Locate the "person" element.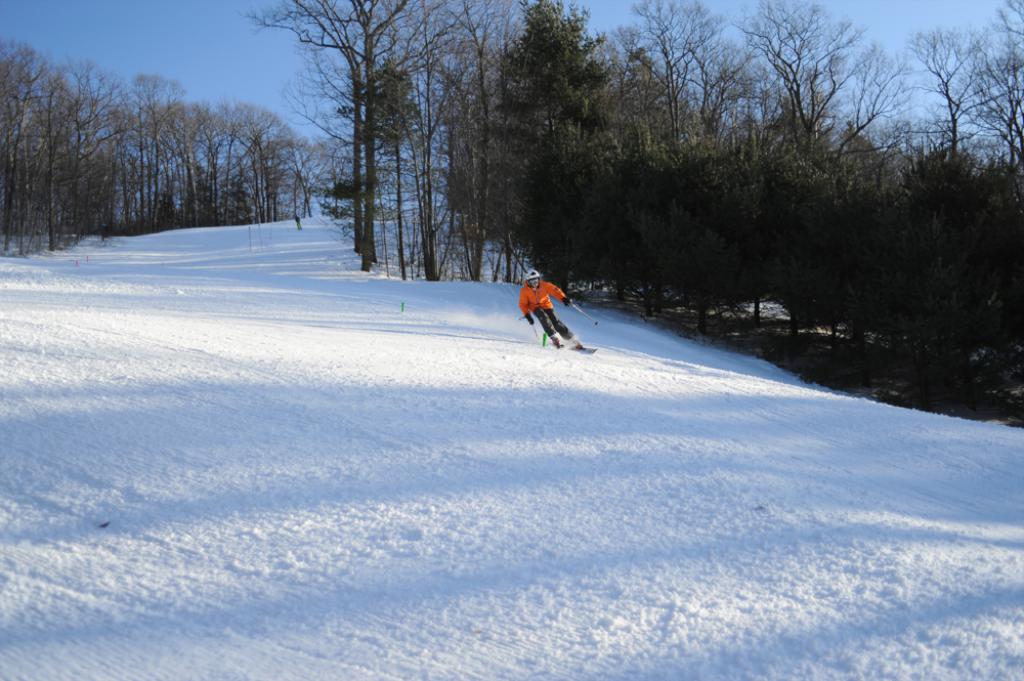
Element bbox: Rect(518, 264, 585, 351).
